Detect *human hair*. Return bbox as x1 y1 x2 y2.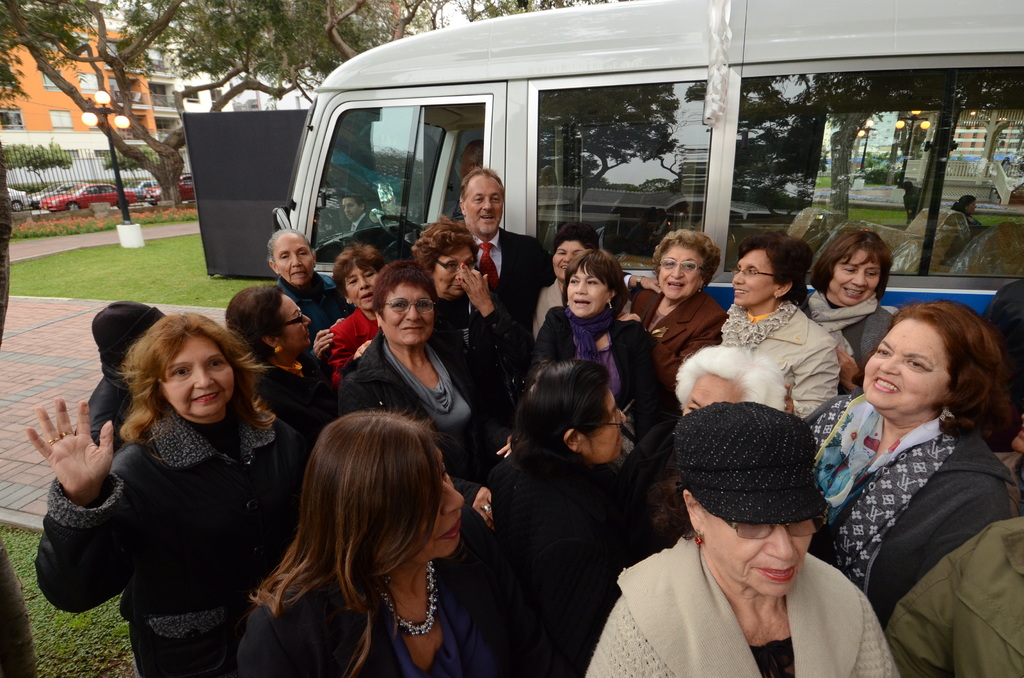
815 228 894 311.
